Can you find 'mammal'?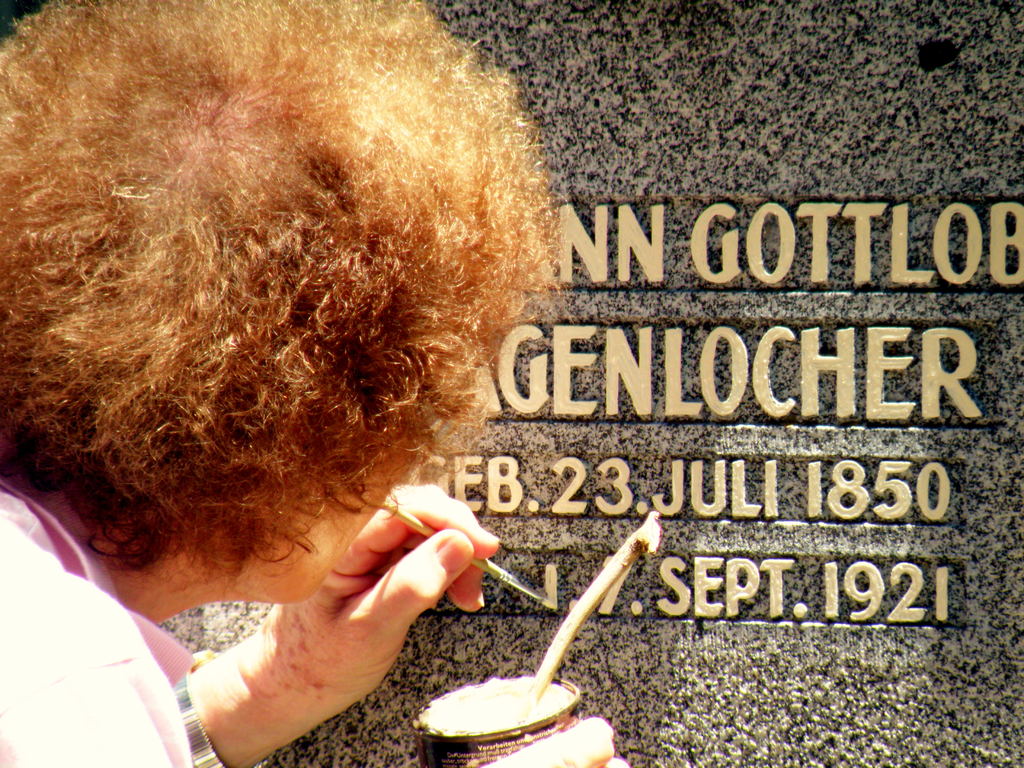
Yes, bounding box: left=3, top=0, right=497, bottom=767.
